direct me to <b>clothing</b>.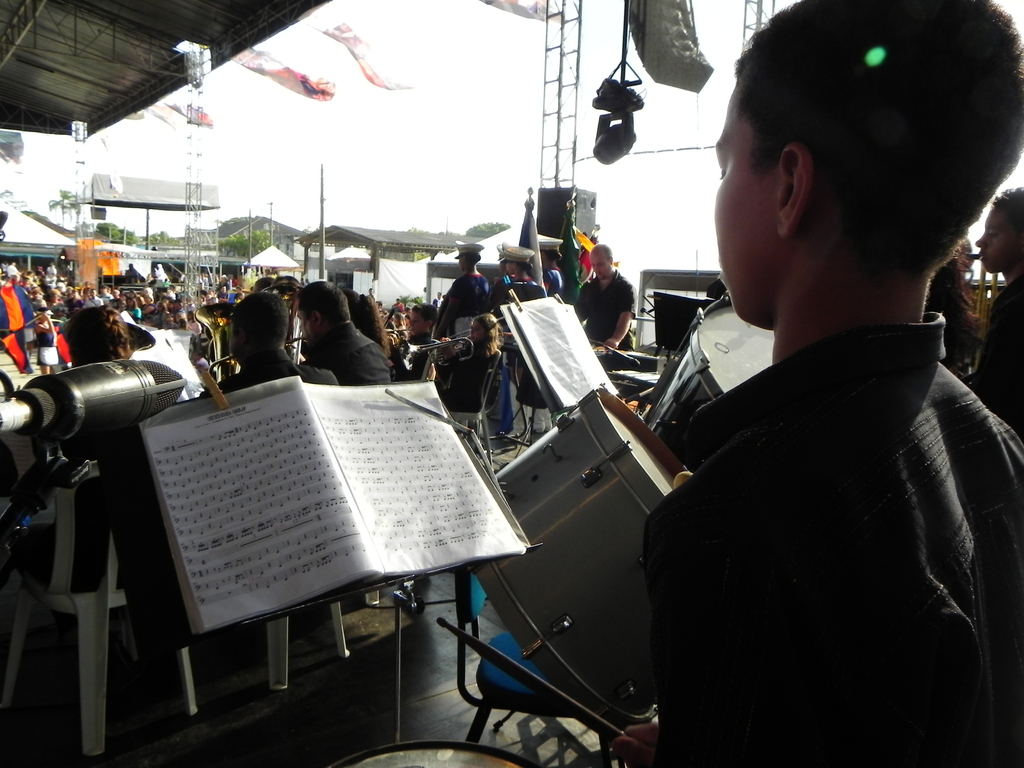
Direction: (x1=643, y1=308, x2=1023, y2=767).
